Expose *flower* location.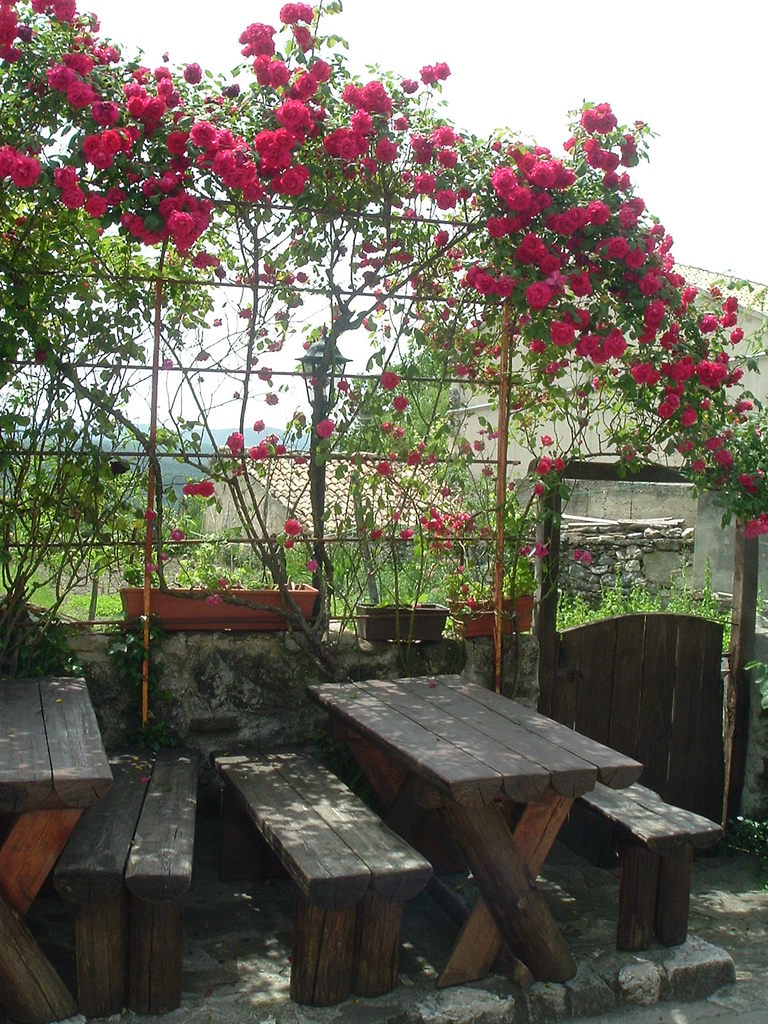
Exposed at {"x1": 265, "y1": 388, "x2": 279, "y2": 405}.
